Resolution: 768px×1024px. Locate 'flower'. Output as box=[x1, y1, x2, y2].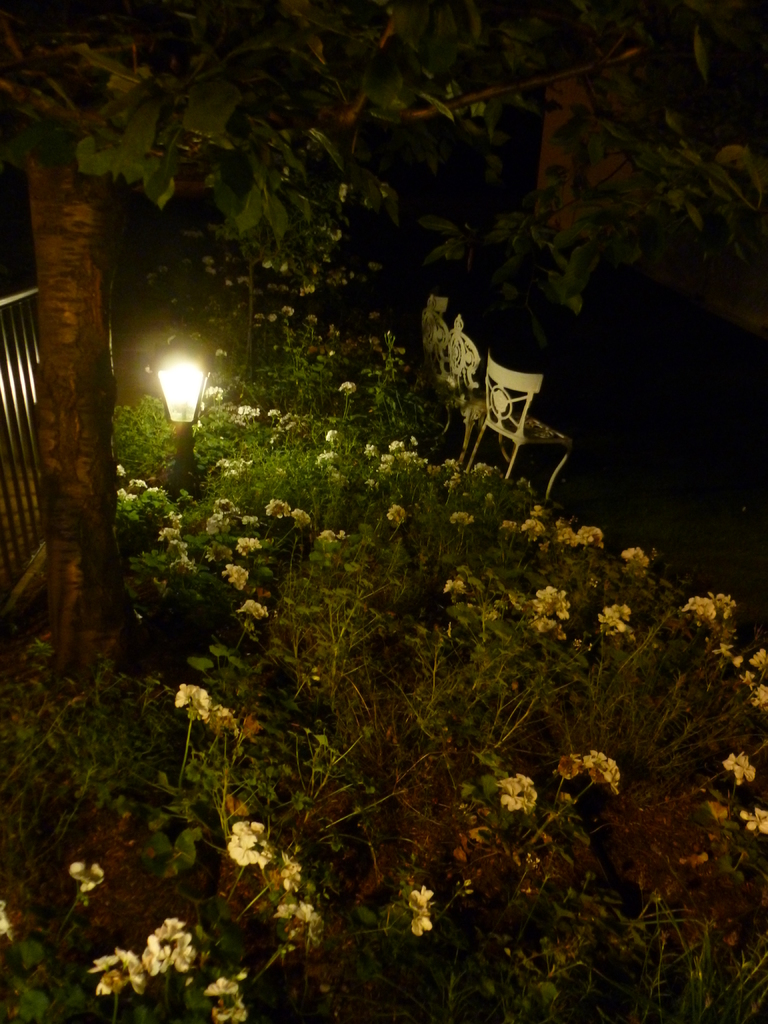
box=[236, 596, 266, 620].
